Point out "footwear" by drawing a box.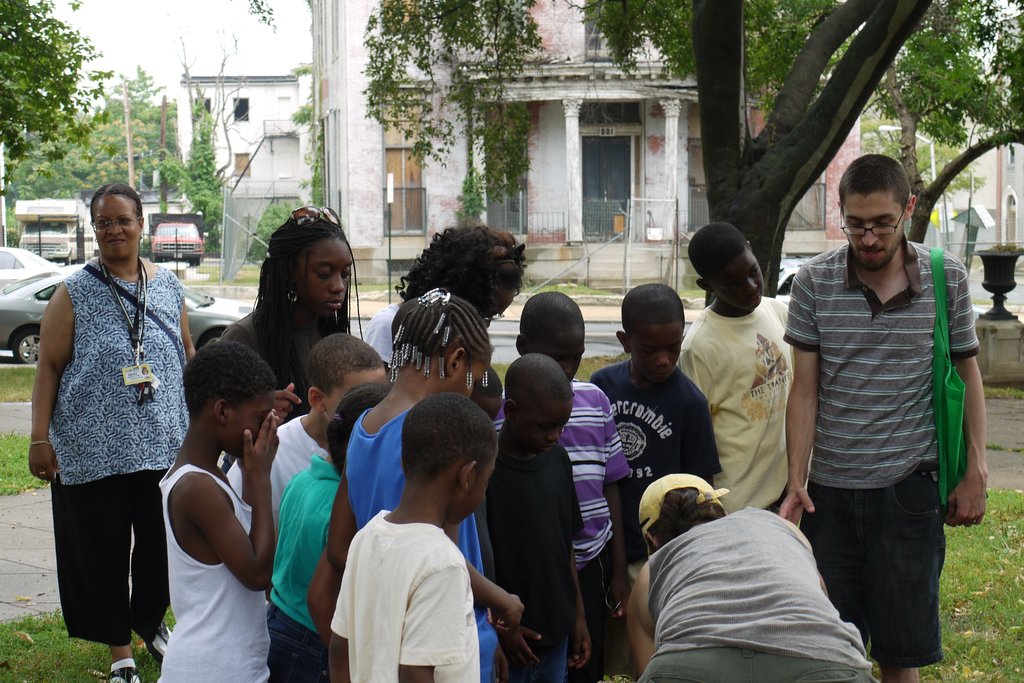
106/659/143/682.
